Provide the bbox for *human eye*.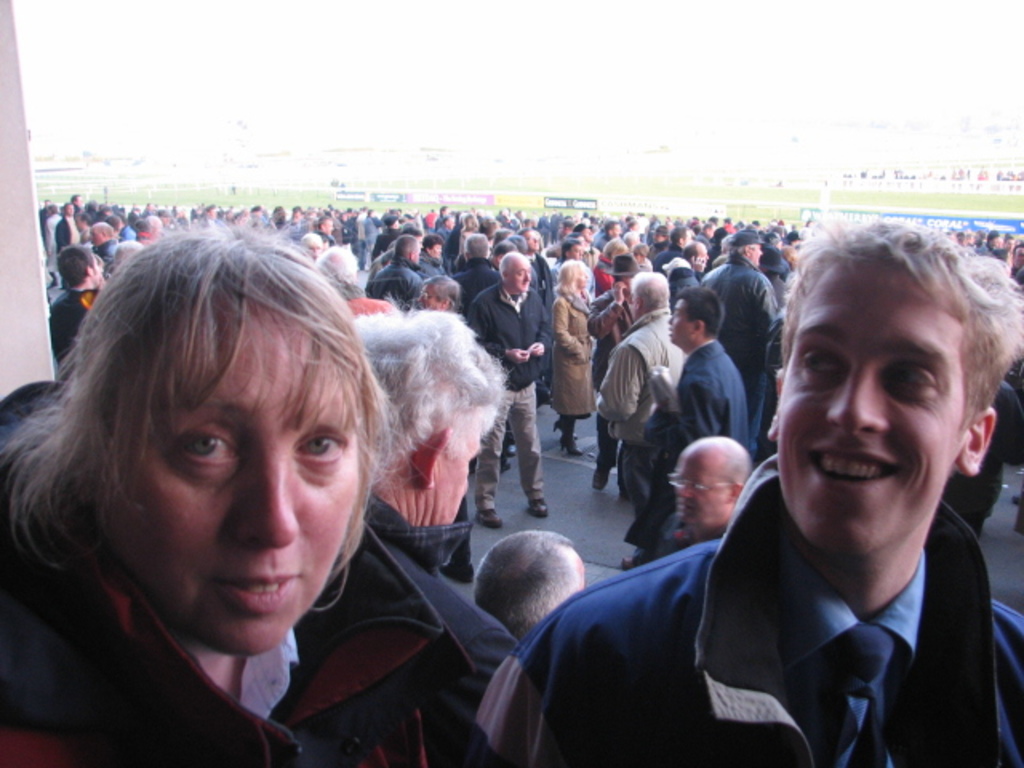
bbox(286, 424, 350, 485).
